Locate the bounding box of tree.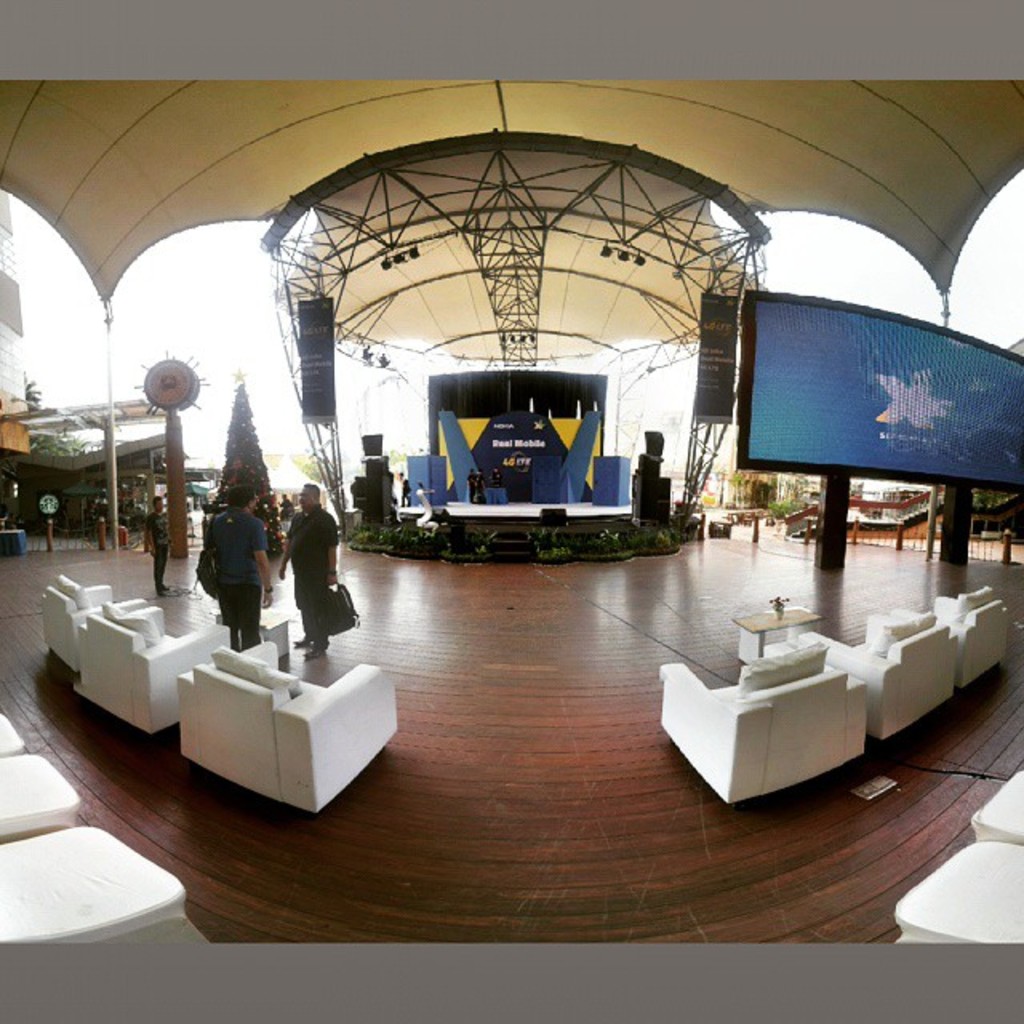
Bounding box: box(216, 373, 282, 555).
